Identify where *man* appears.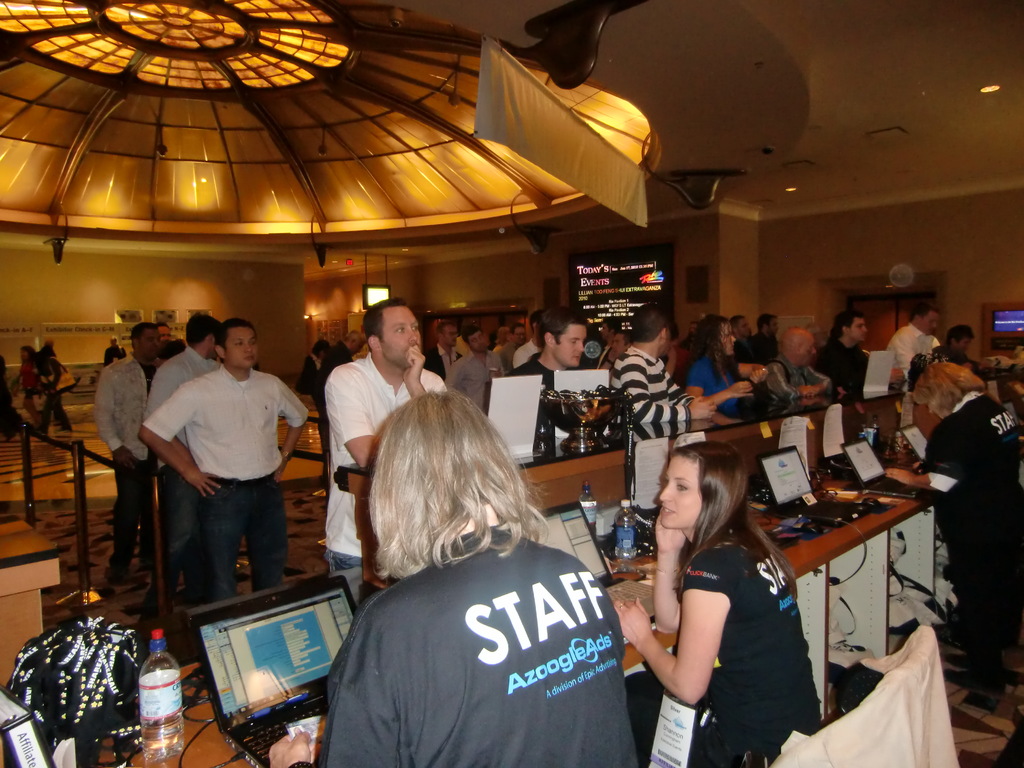
Appears at select_region(881, 301, 943, 370).
